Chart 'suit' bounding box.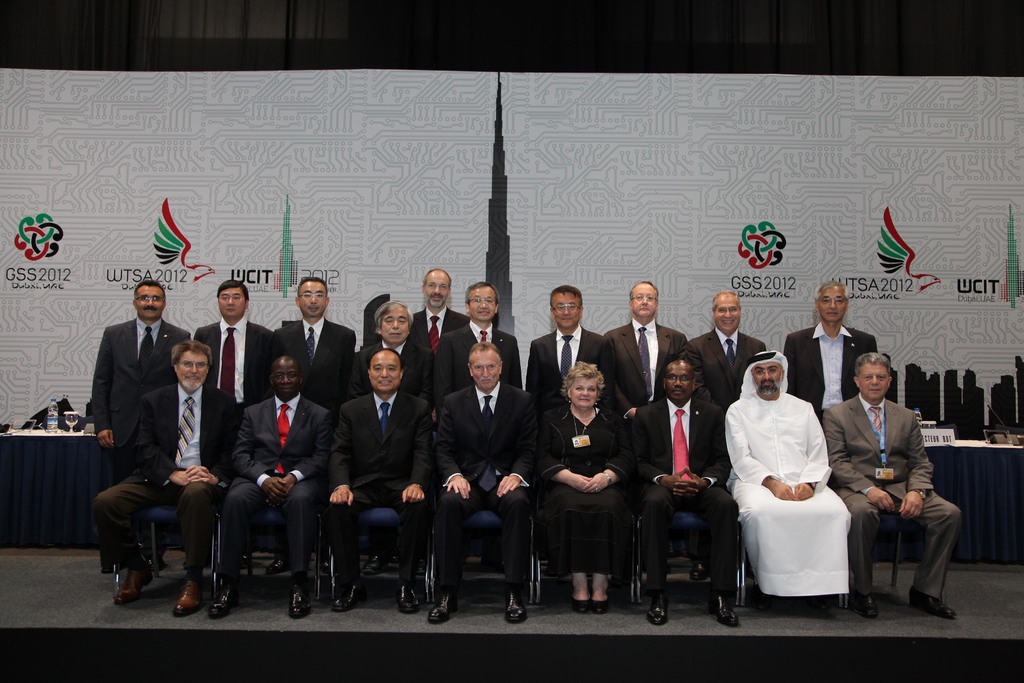
Charted: <region>350, 335, 435, 414</region>.
